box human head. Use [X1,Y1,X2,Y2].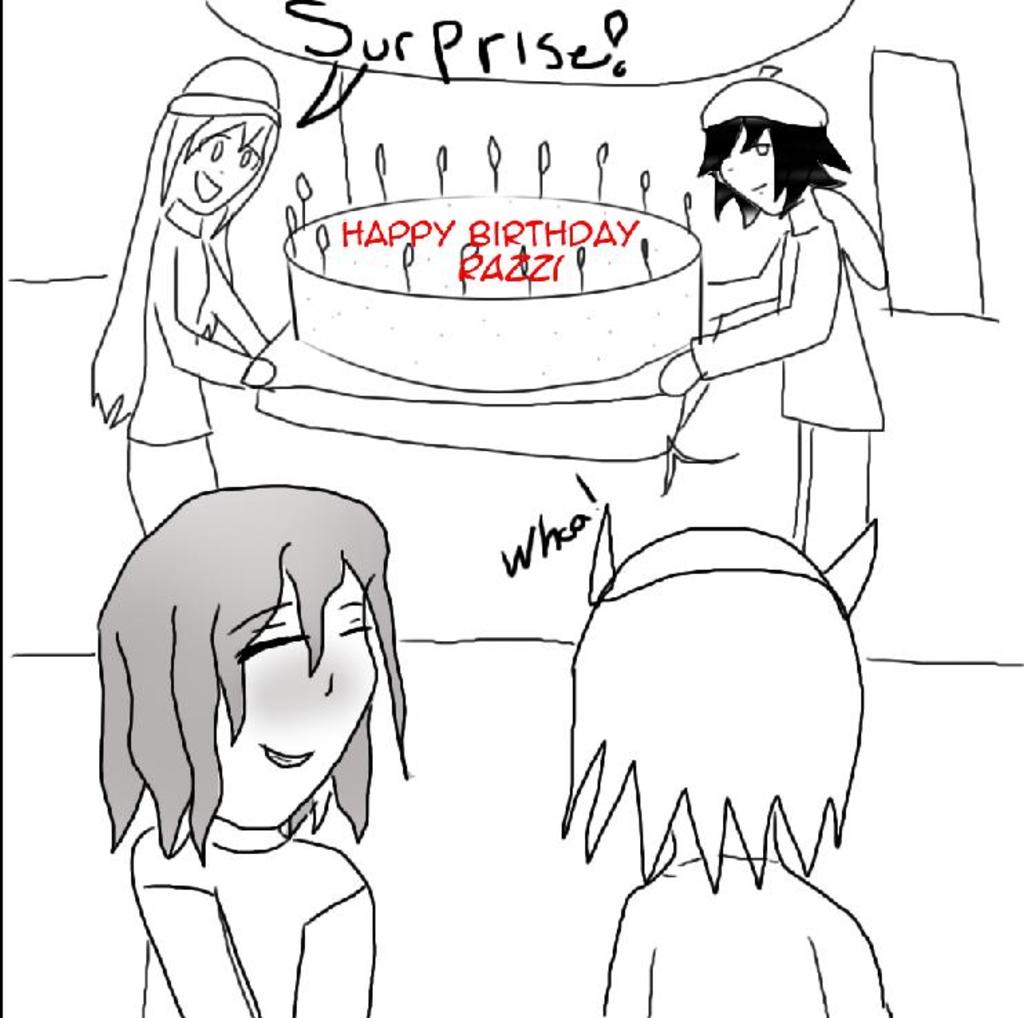
[148,51,283,219].
